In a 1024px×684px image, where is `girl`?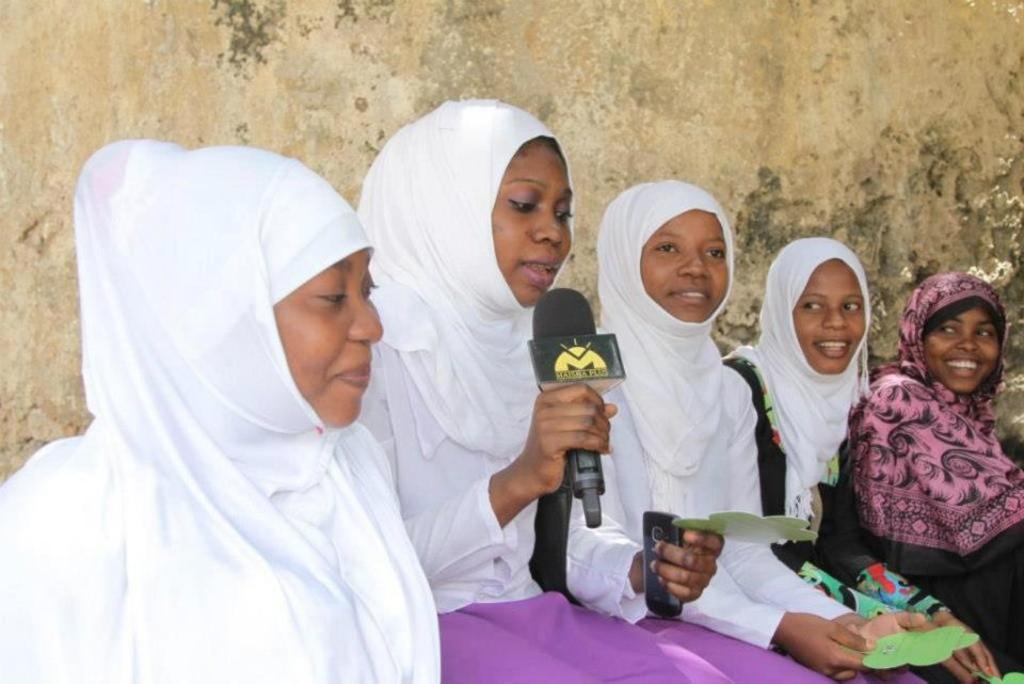
bbox=(846, 272, 1023, 673).
